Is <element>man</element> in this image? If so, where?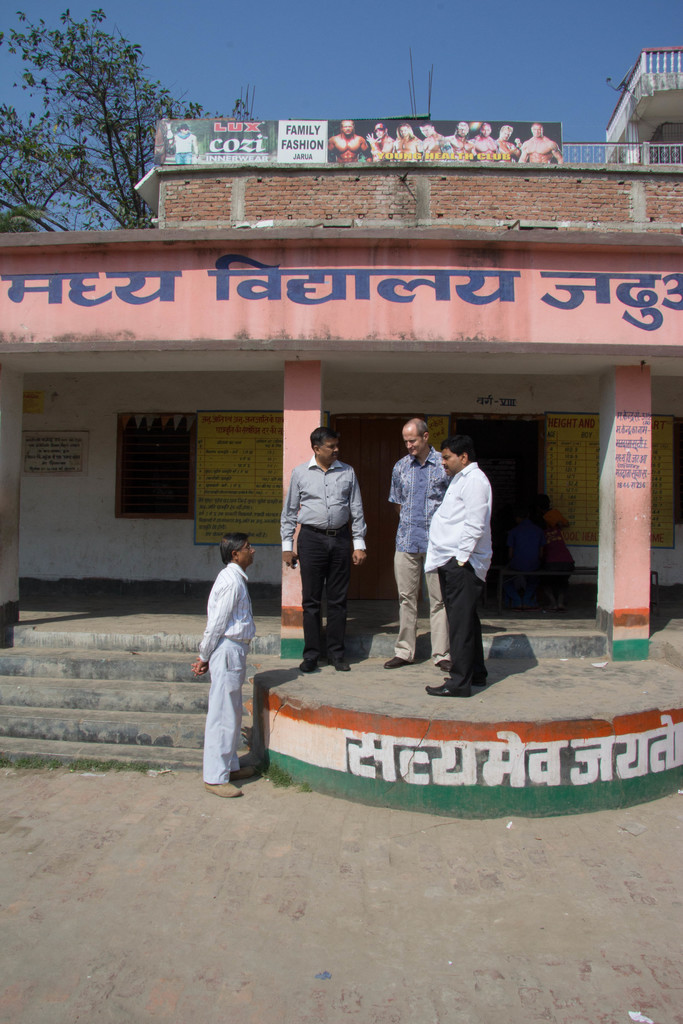
Yes, at select_region(199, 530, 259, 796).
